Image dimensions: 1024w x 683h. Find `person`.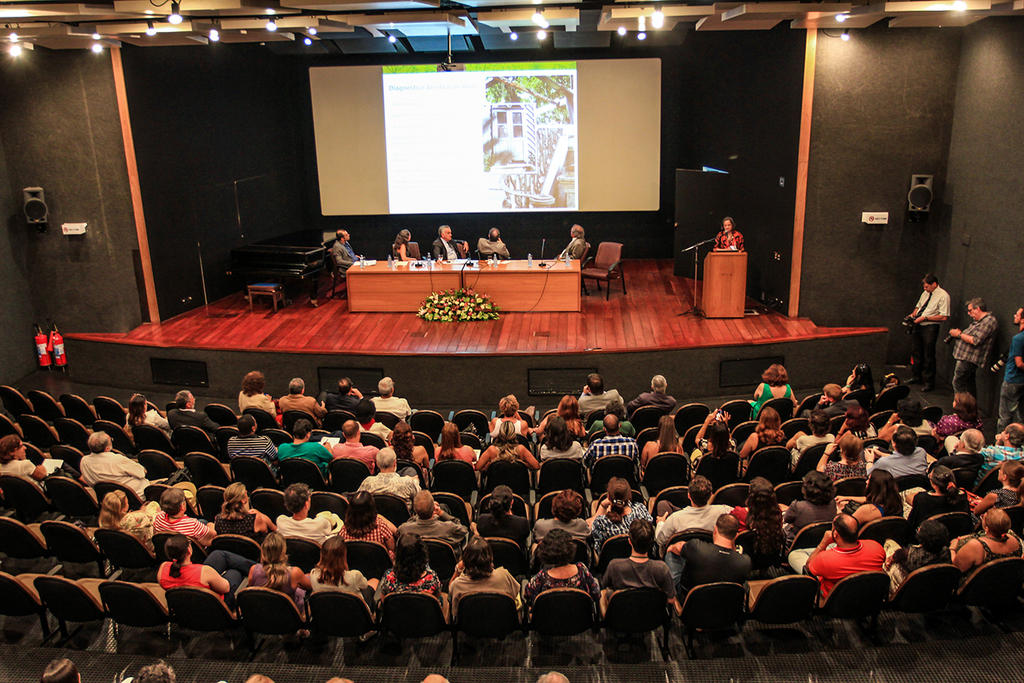
{"left": 153, "top": 533, "right": 258, "bottom": 611}.
